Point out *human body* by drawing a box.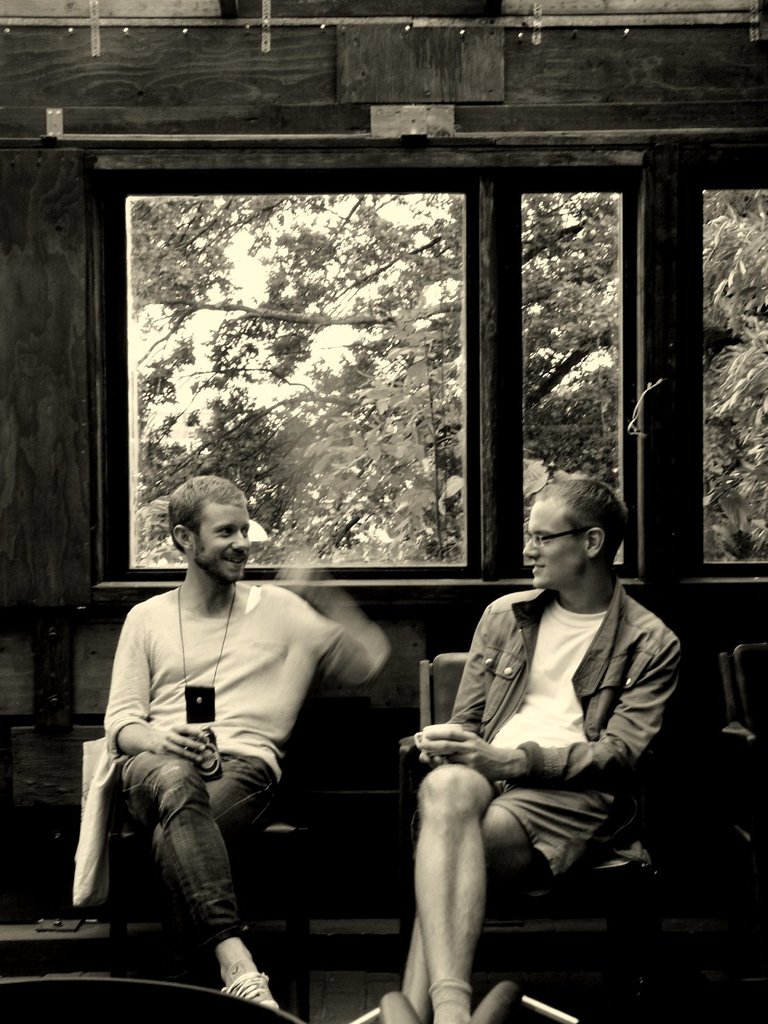
region(383, 525, 676, 1002).
